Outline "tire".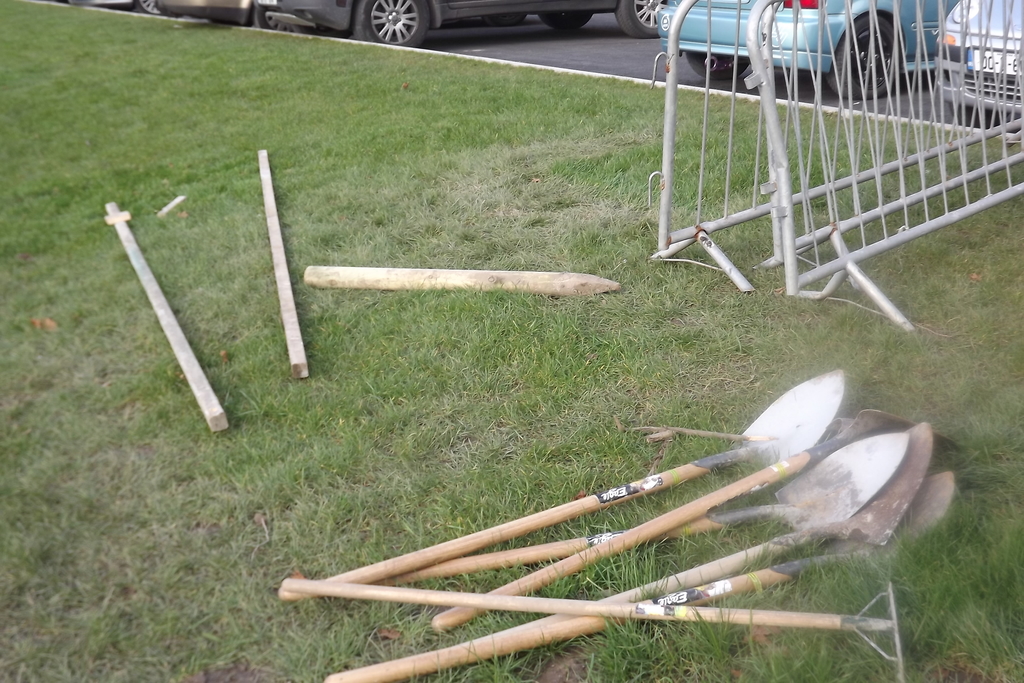
Outline: 950/102/998/132.
